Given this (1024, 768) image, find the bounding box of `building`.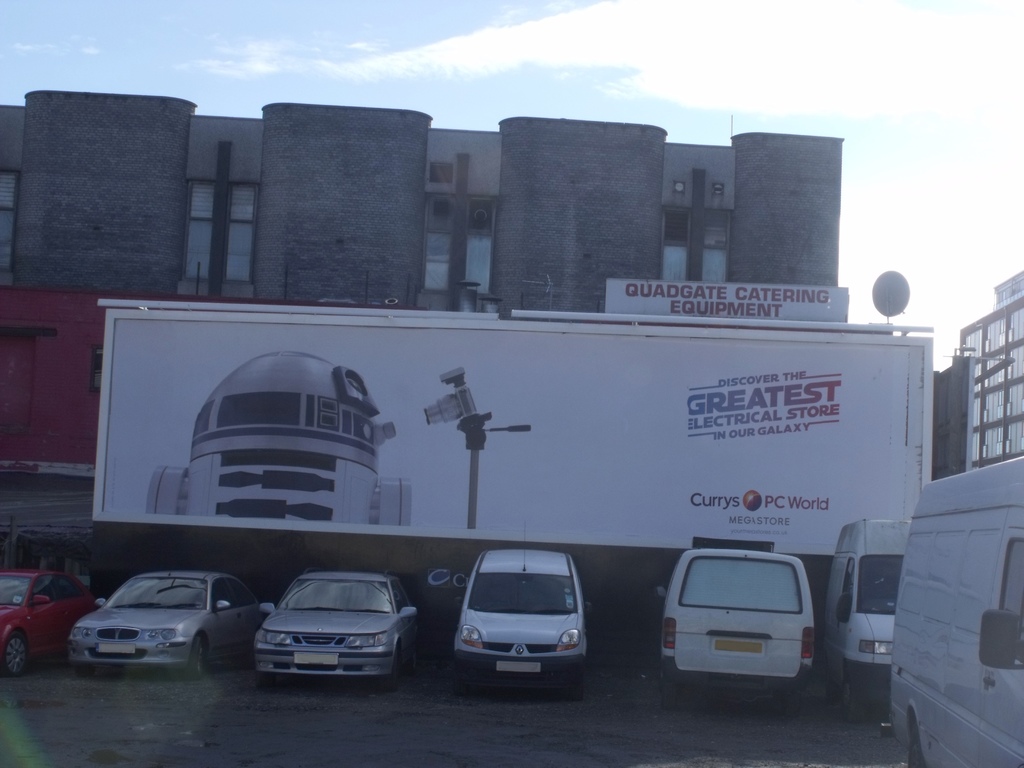
<box>932,347,966,479</box>.
